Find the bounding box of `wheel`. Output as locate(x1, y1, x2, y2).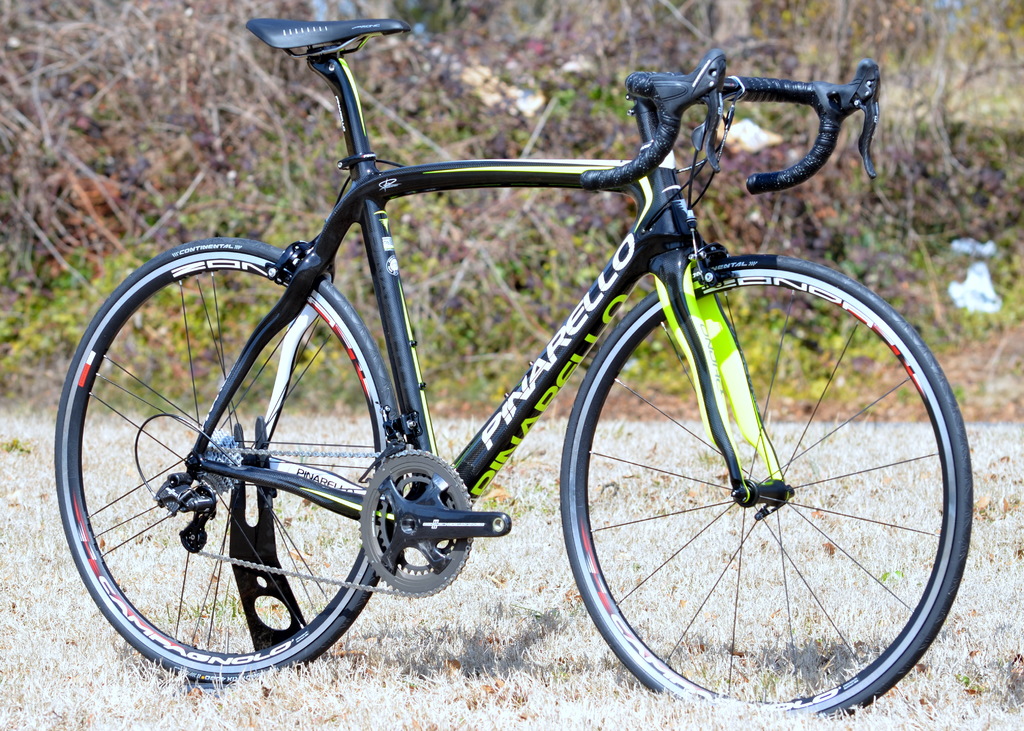
locate(53, 232, 403, 687).
